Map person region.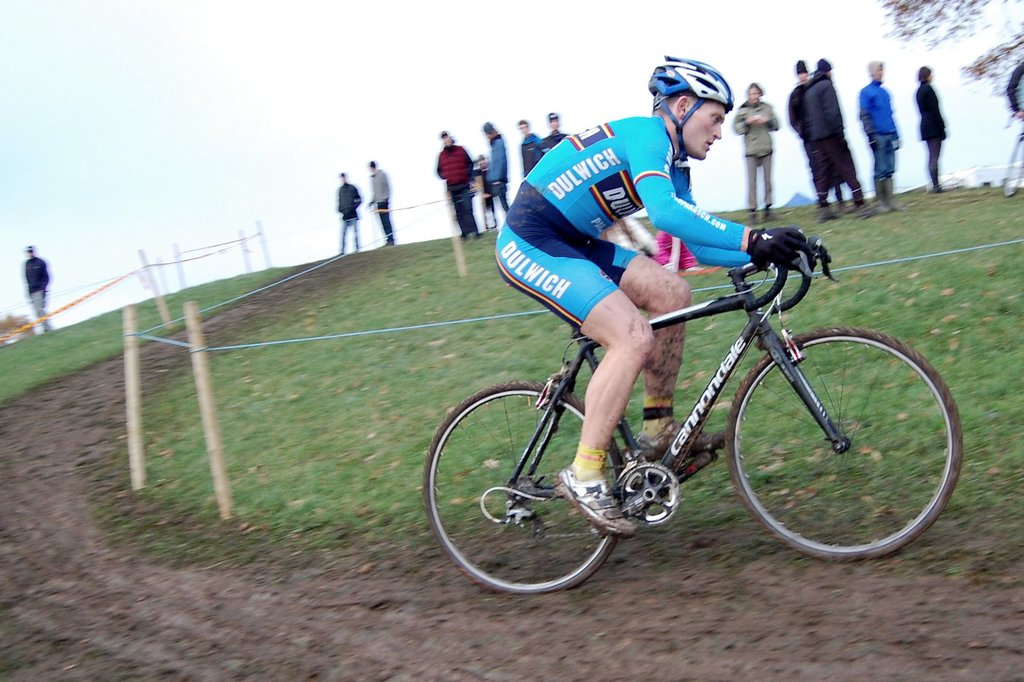
Mapped to x1=366 y1=161 x2=395 y2=244.
